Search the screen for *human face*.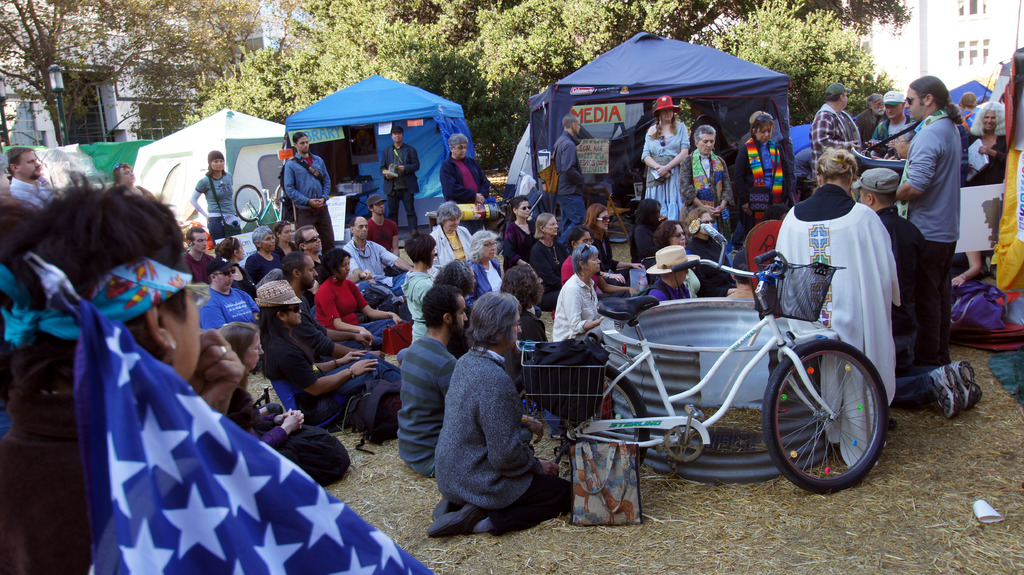
Found at 167, 286, 197, 388.
